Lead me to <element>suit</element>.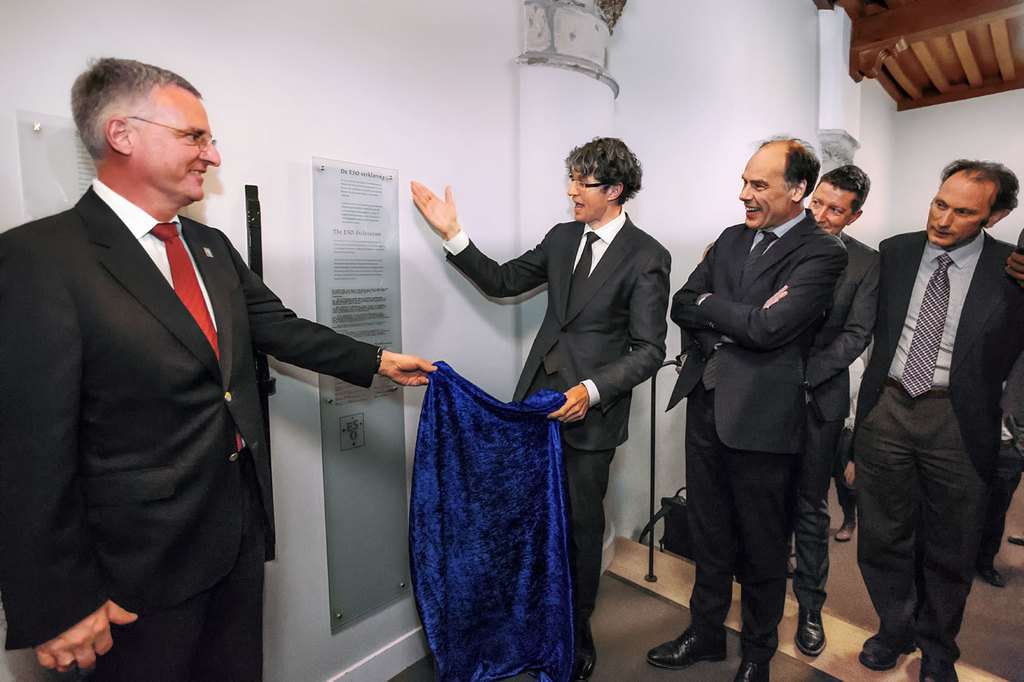
Lead to l=668, t=206, r=853, b=663.
